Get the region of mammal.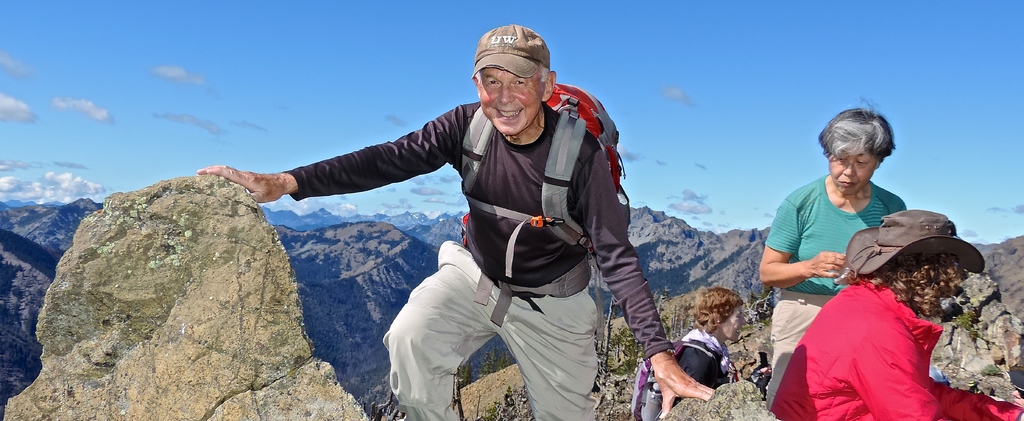
[200,27,708,420].
